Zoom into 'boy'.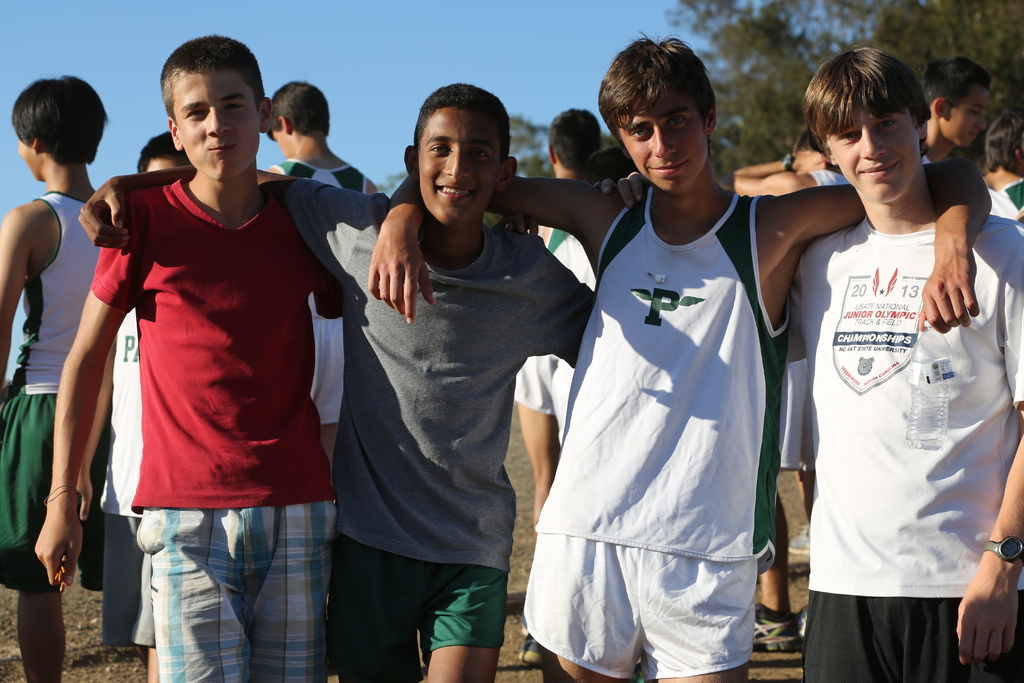
Zoom target: <region>73, 81, 594, 682</region>.
